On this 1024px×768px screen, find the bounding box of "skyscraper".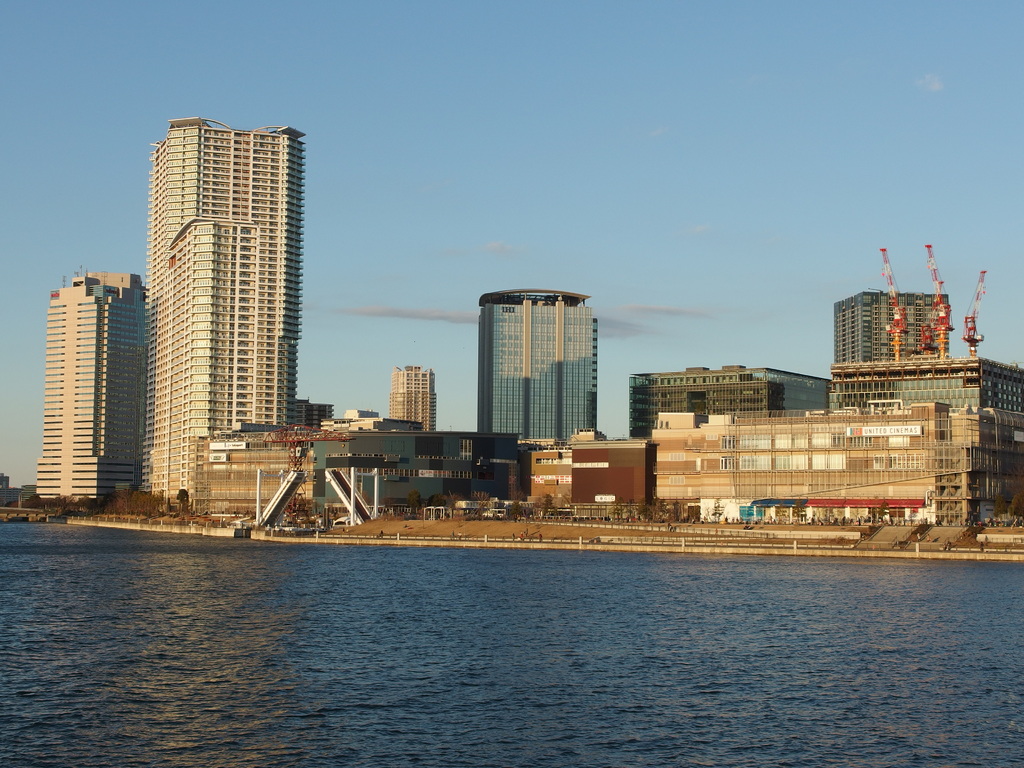
Bounding box: (left=835, top=282, right=954, bottom=371).
